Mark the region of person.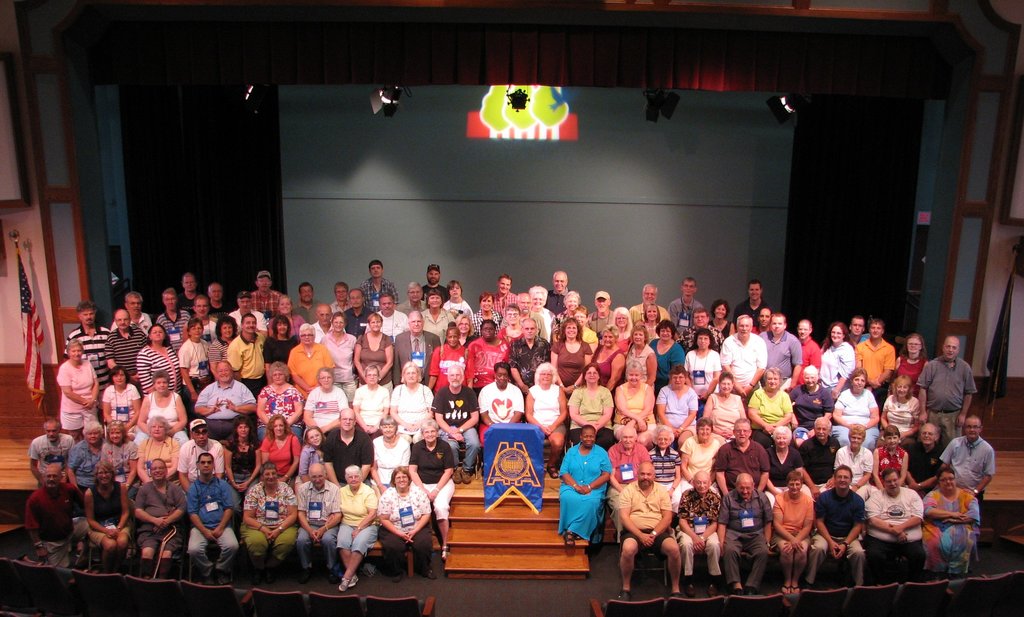
Region: l=616, t=461, r=684, b=603.
